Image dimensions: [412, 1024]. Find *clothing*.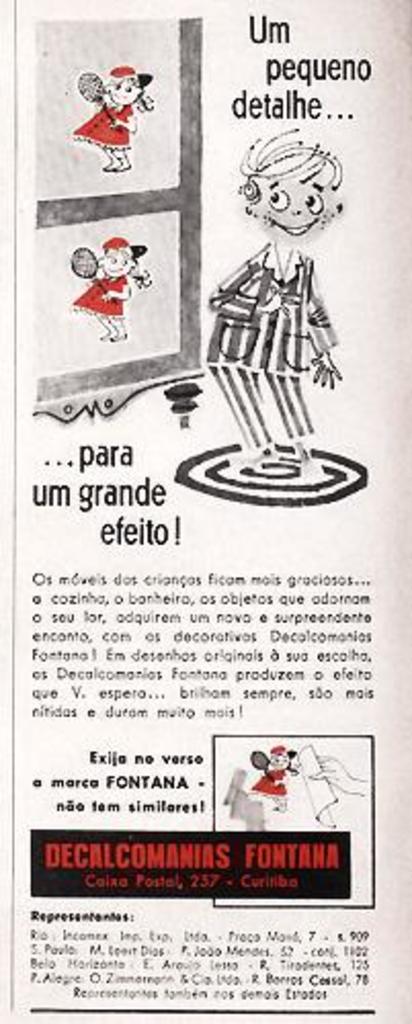
x1=248, y1=762, x2=301, y2=803.
